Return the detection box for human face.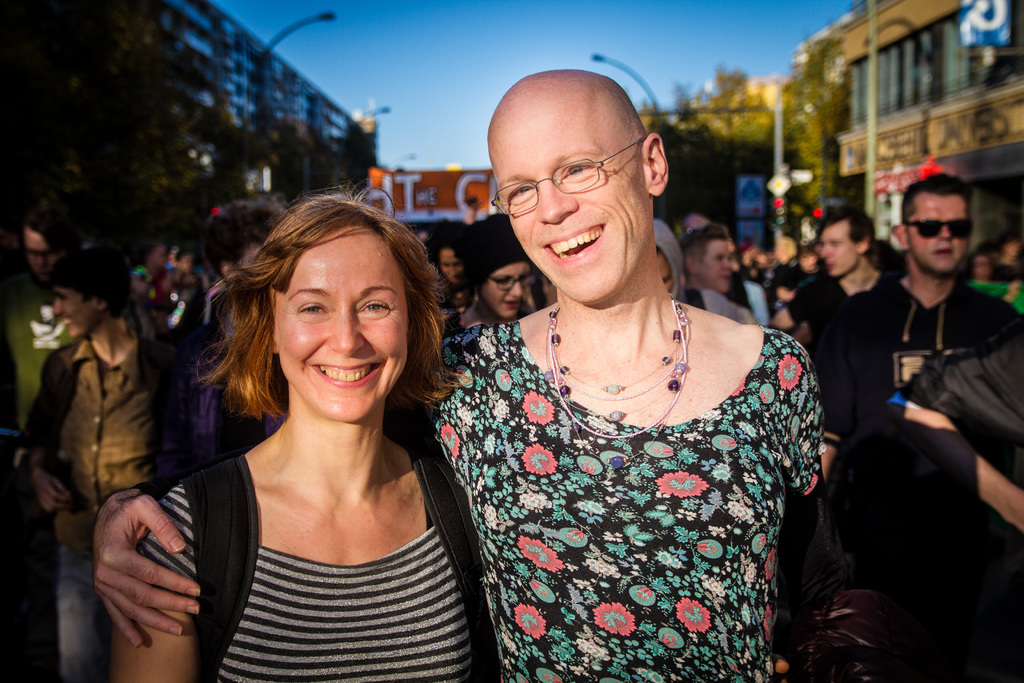
box(180, 256, 195, 273).
